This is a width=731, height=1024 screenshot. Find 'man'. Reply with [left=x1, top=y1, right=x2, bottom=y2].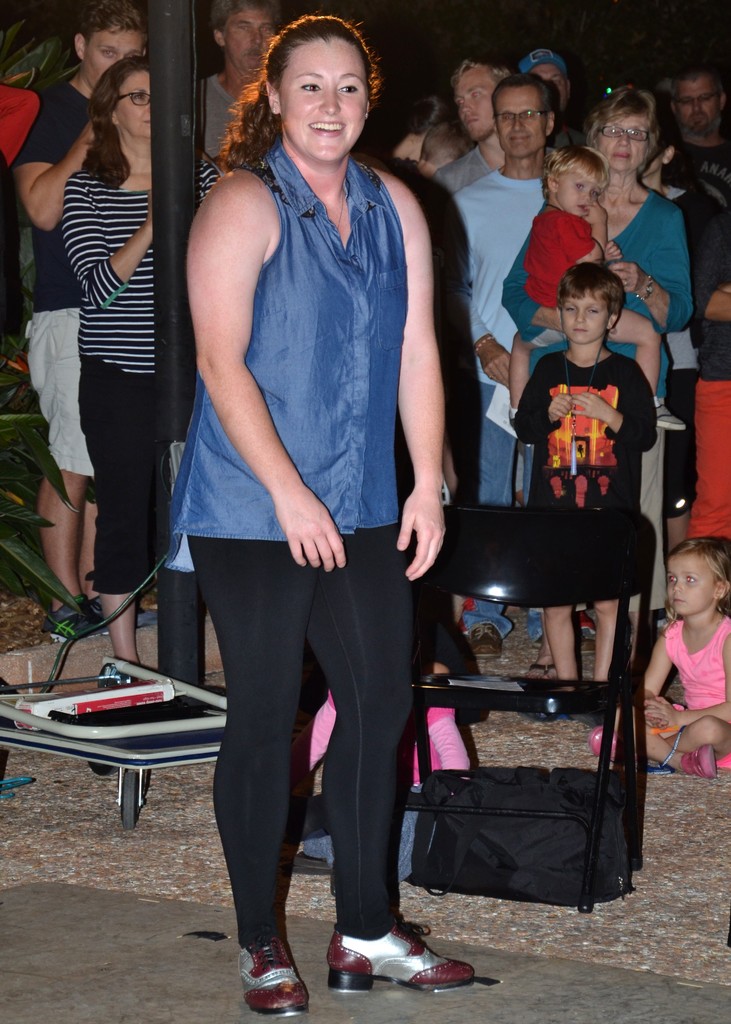
[left=432, top=51, right=509, bottom=204].
